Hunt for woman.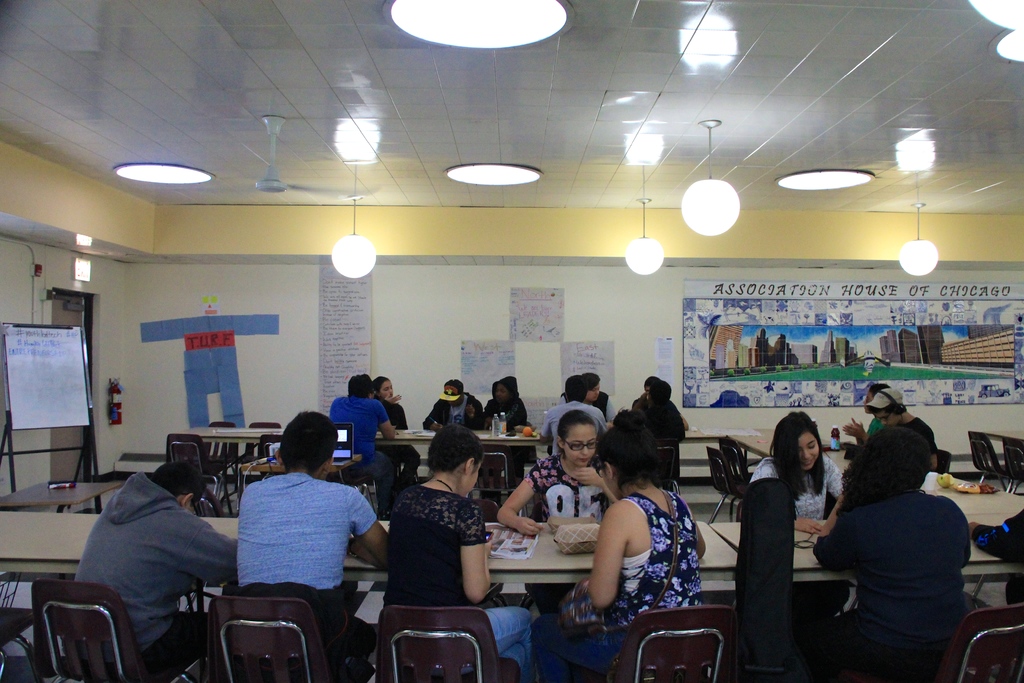
Hunted down at pyautogui.locateOnScreen(751, 409, 838, 541).
